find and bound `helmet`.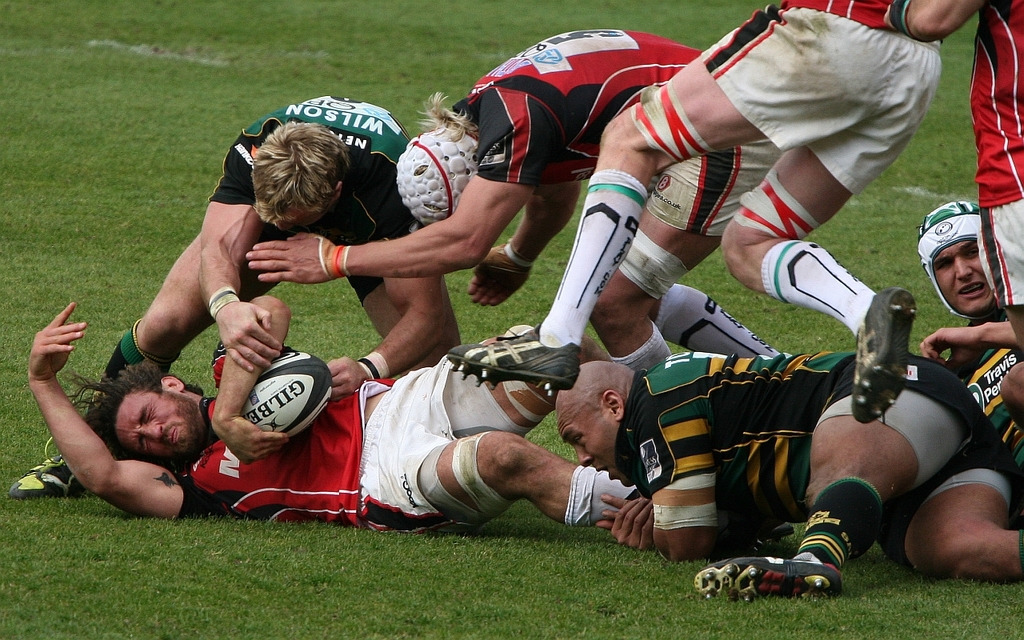
Bound: (x1=396, y1=119, x2=486, y2=222).
